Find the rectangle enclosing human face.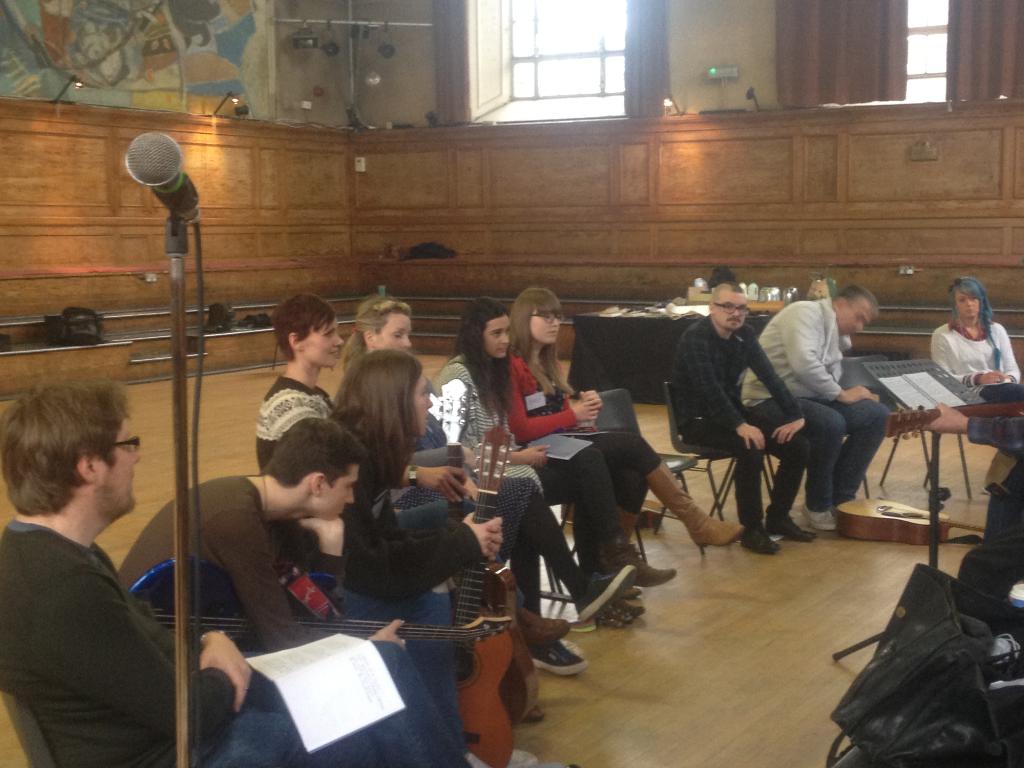
locate(377, 310, 413, 351).
